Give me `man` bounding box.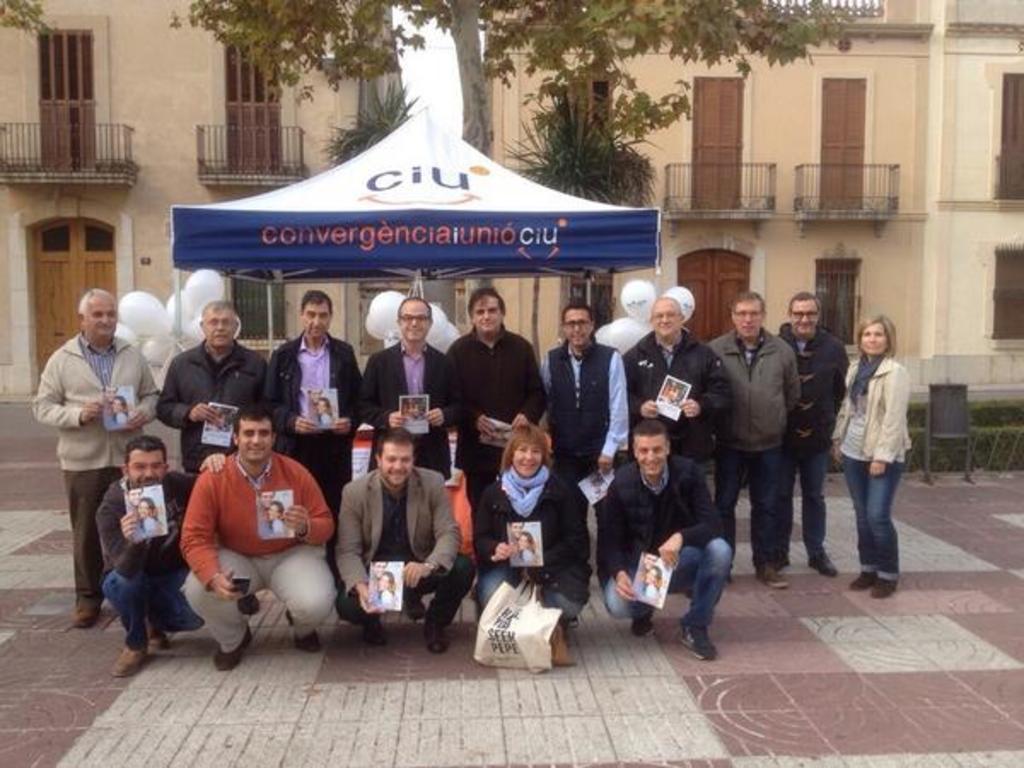
<box>544,300,628,594</box>.
